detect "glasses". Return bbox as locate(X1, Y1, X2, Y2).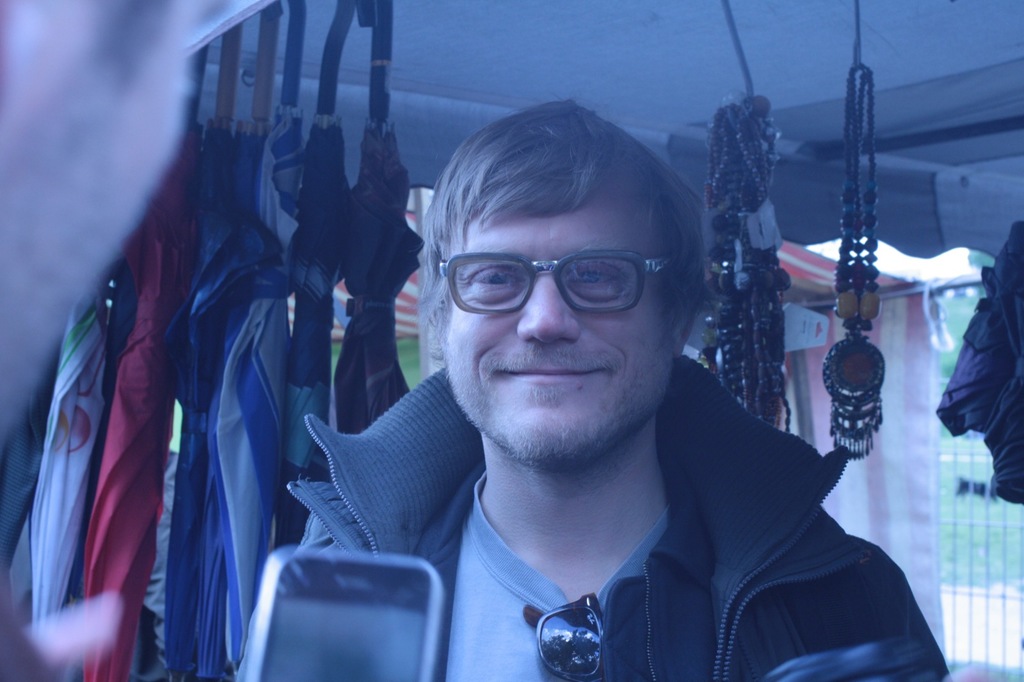
locate(430, 254, 678, 316).
